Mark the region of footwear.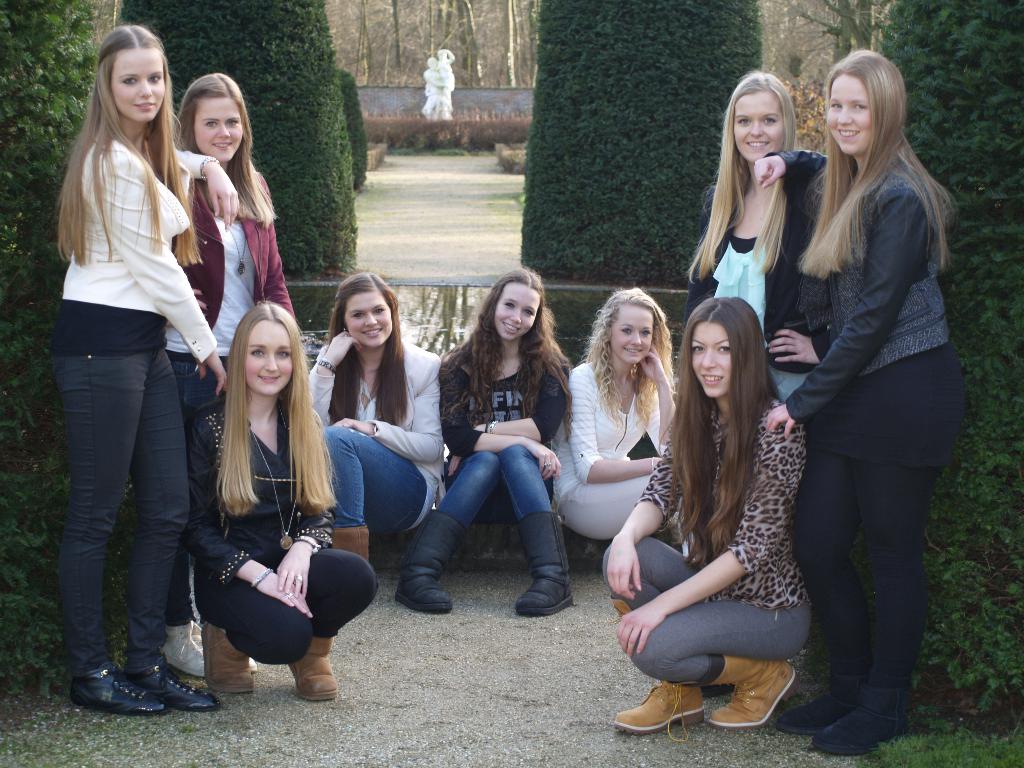
Region: region(128, 657, 216, 717).
